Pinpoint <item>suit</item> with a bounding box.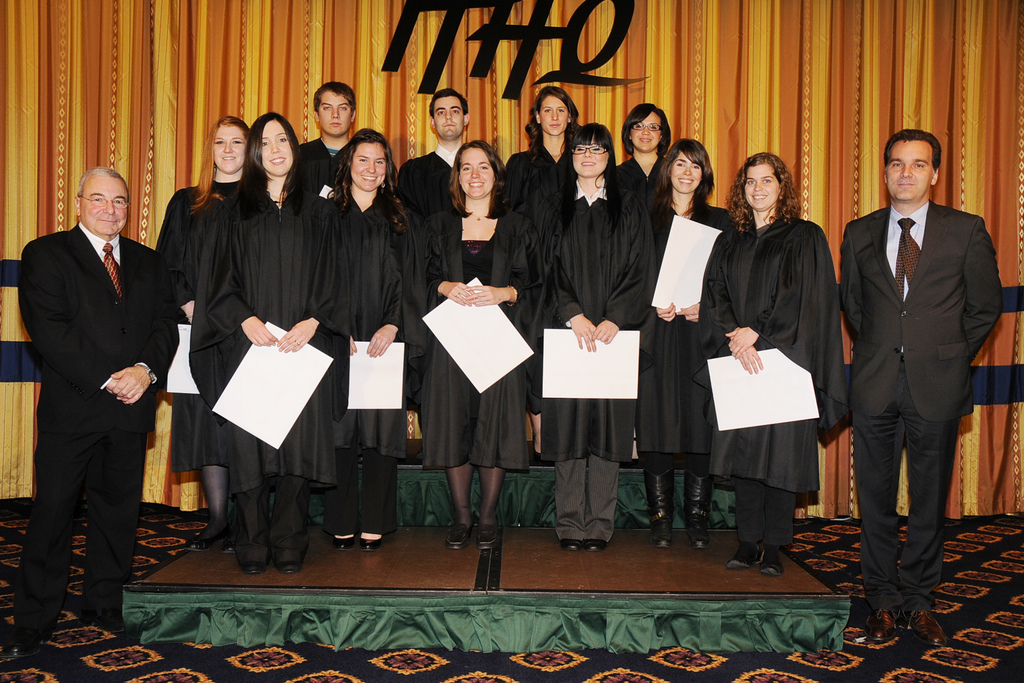
select_region(836, 203, 1003, 609).
